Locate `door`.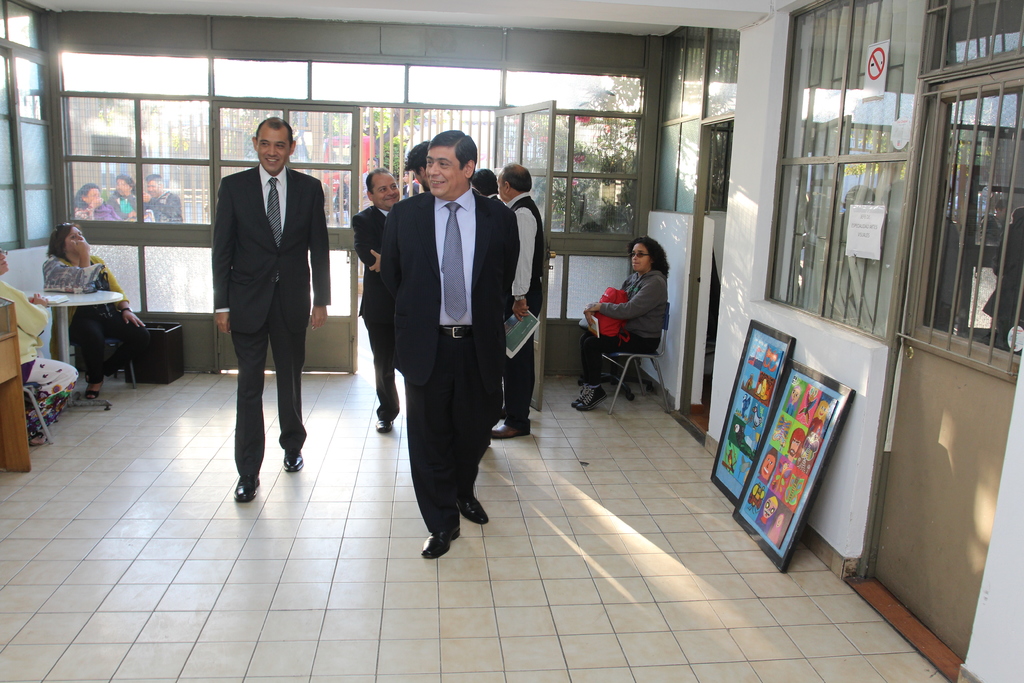
Bounding box: box=[861, 94, 993, 595].
